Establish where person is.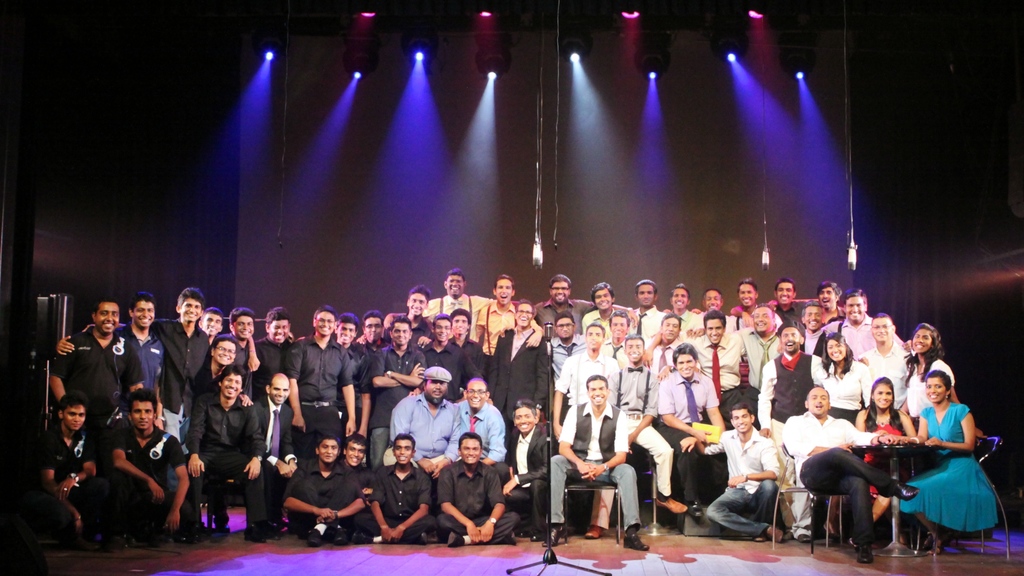
Established at bbox=(686, 282, 728, 333).
